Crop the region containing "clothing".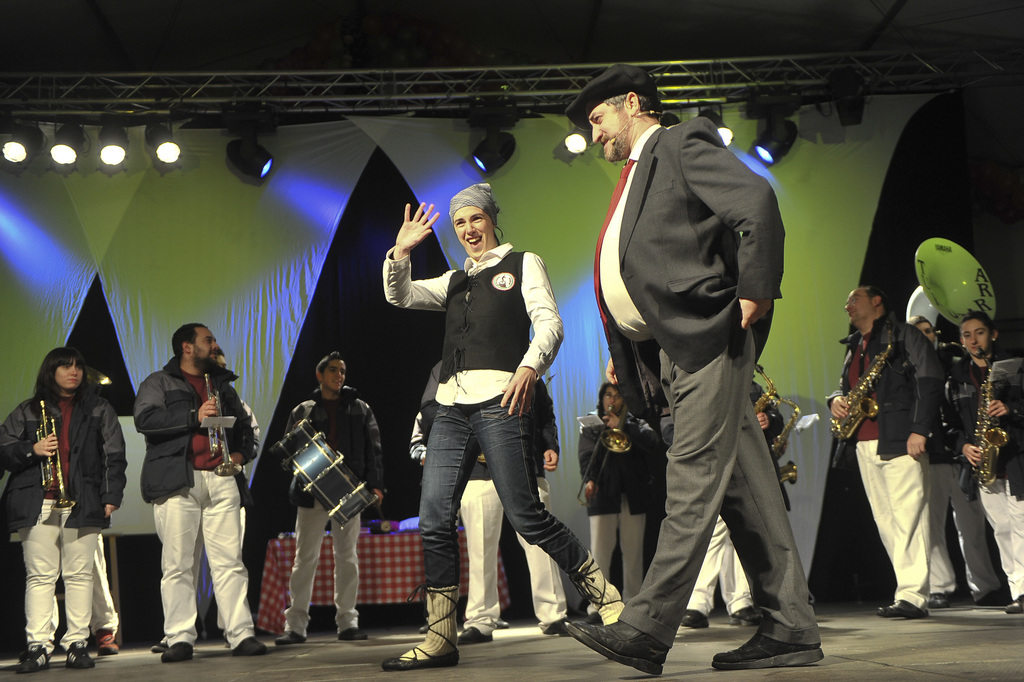
Crop region: Rect(0, 391, 126, 524).
